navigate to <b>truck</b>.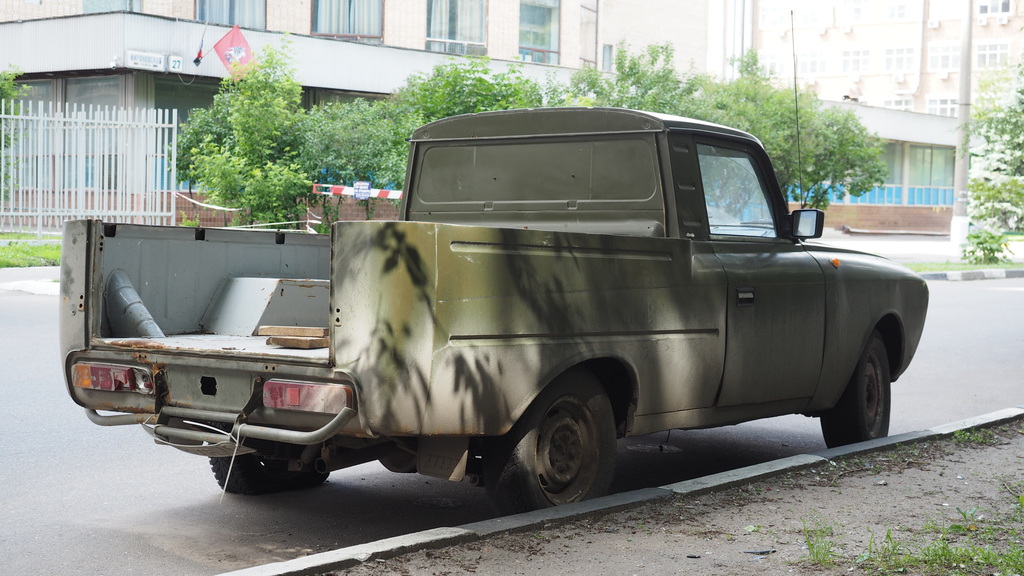
Navigation target: pyautogui.locateOnScreen(176, 120, 900, 518).
